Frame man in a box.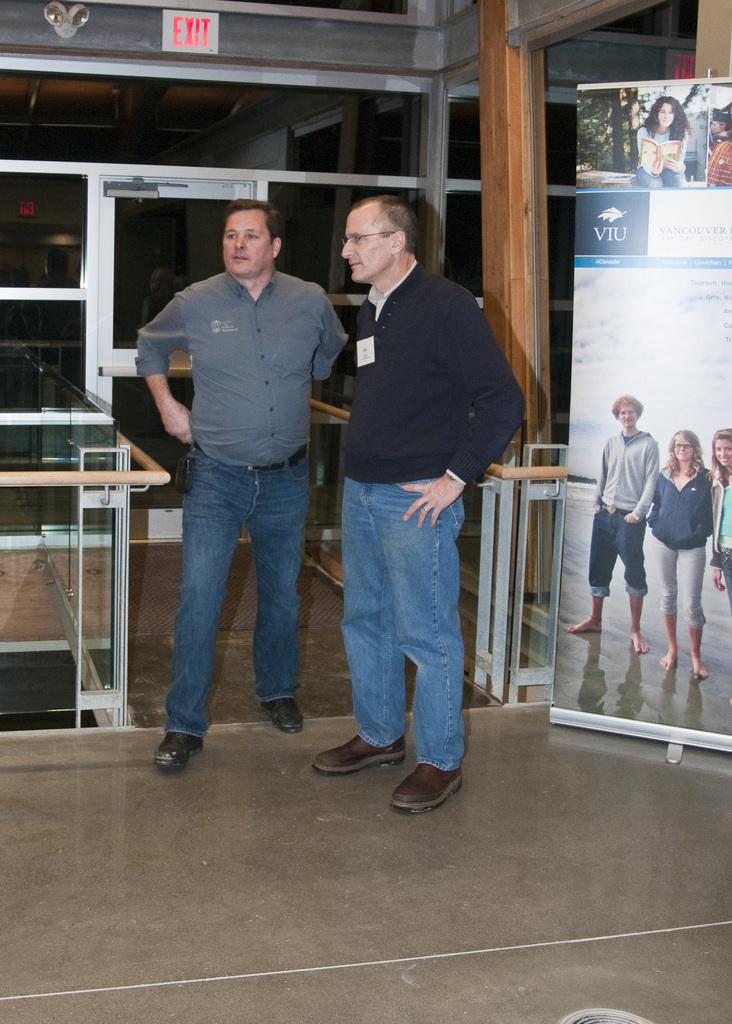
(x1=312, y1=192, x2=525, y2=815).
